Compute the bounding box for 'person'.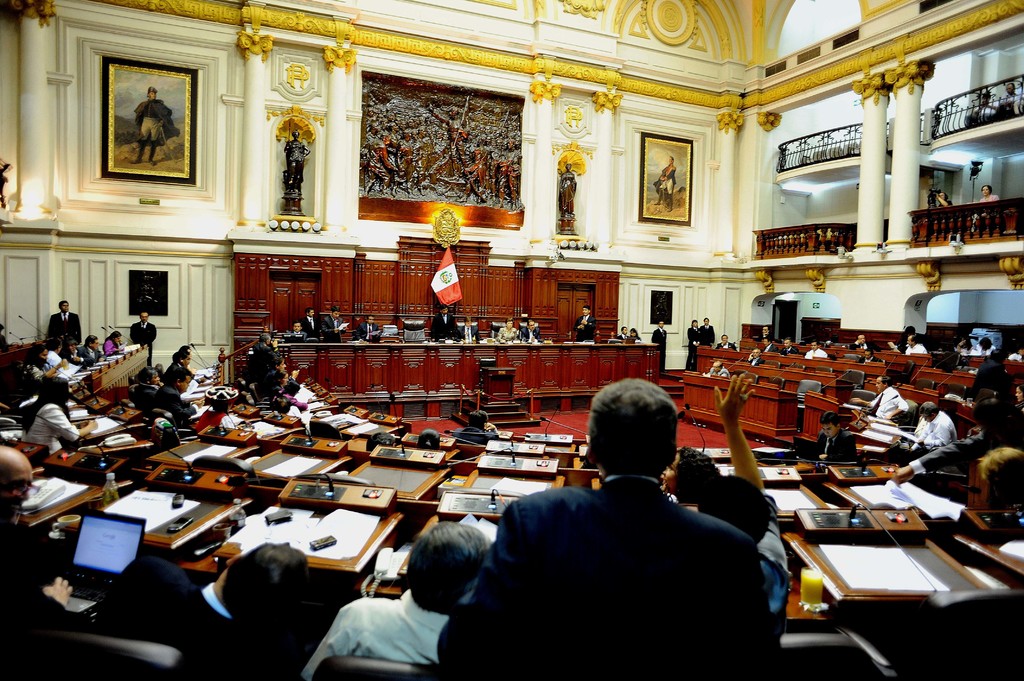
rect(963, 87, 998, 125).
